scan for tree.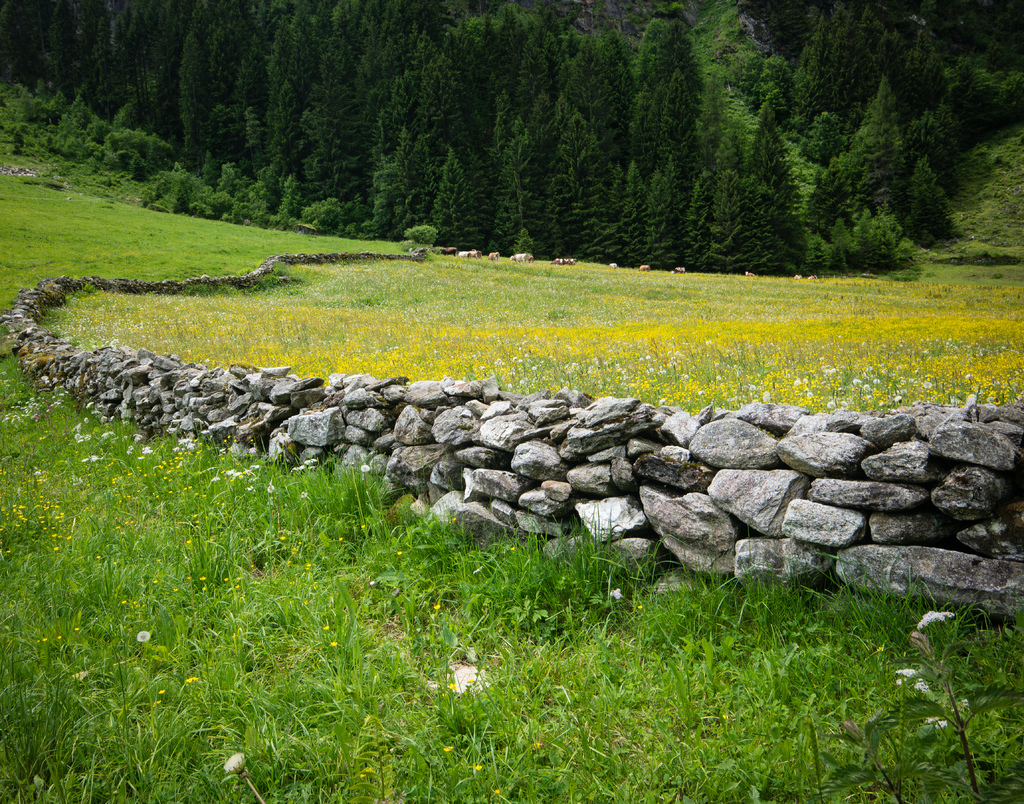
Scan result: bbox(639, 161, 692, 272).
